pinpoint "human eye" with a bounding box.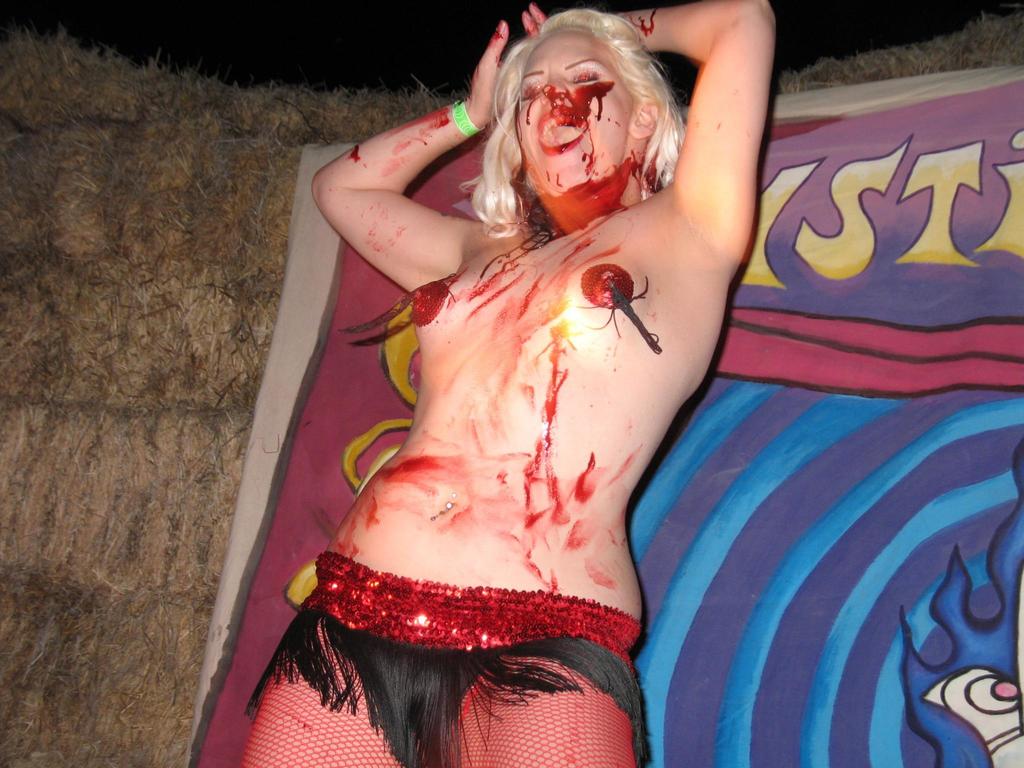
box=[576, 65, 605, 95].
